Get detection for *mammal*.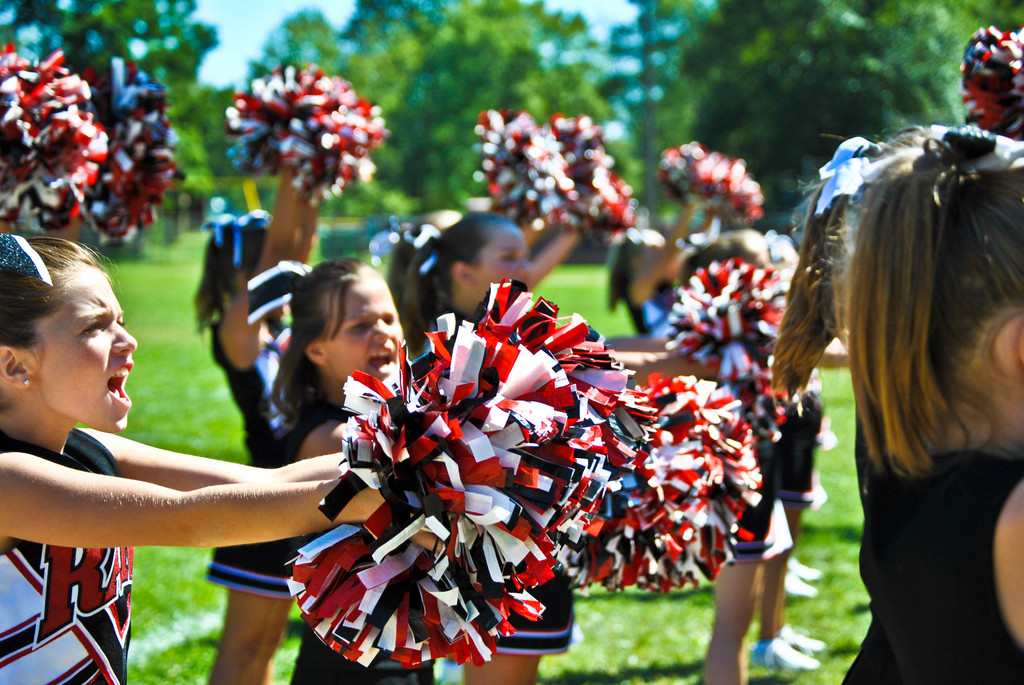
Detection: <bbox>0, 230, 447, 684</bbox>.
